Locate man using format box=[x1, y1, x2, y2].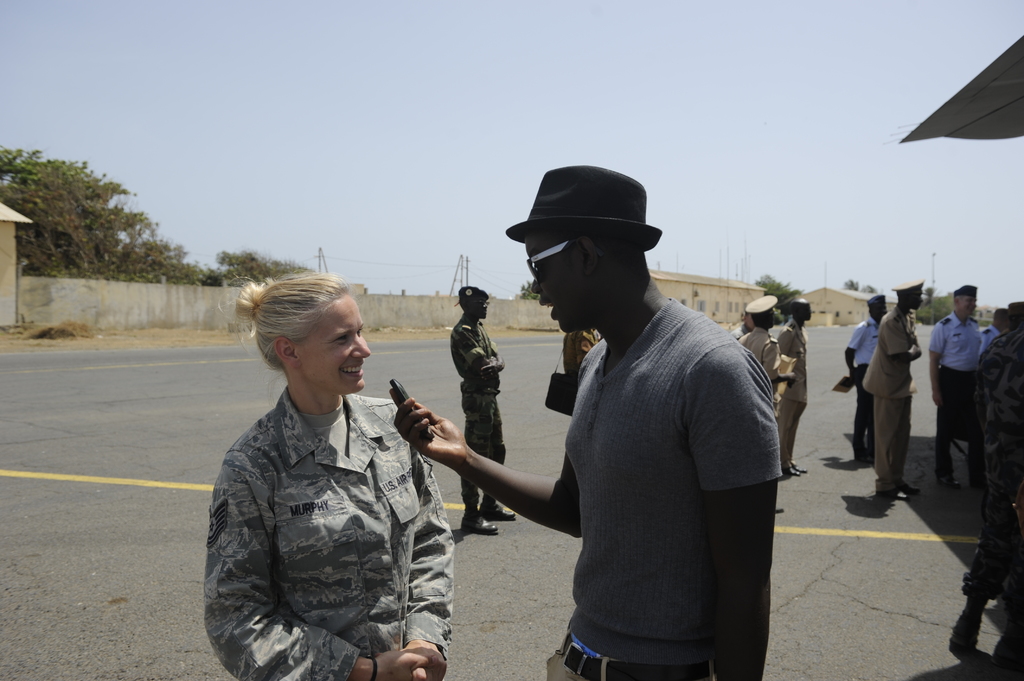
box=[446, 284, 512, 533].
